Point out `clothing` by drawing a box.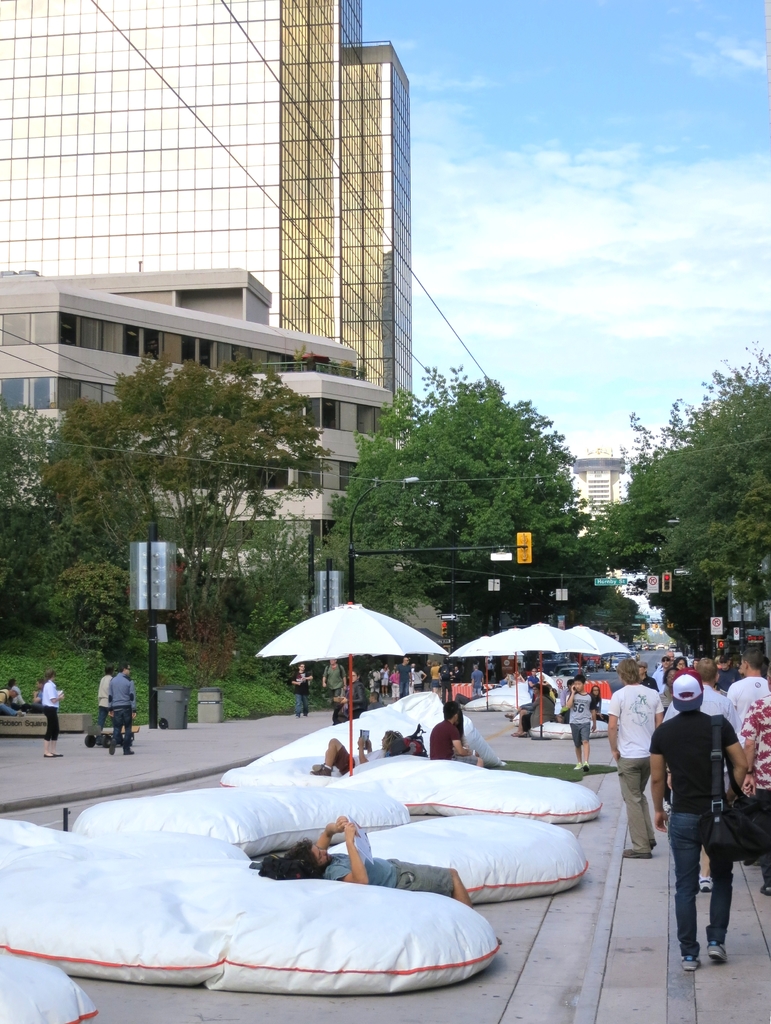
box=[0, 687, 17, 715].
